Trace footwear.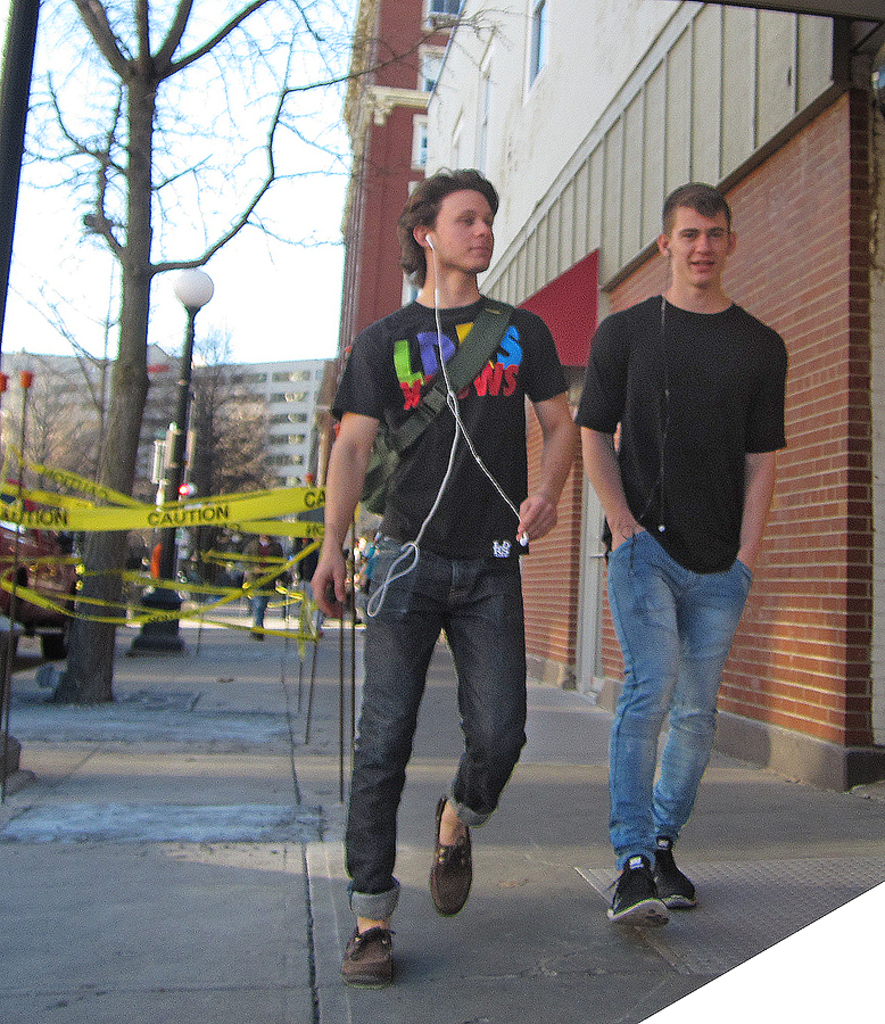
Traced to x1=337, y1=925, x2=392, y2=992.
